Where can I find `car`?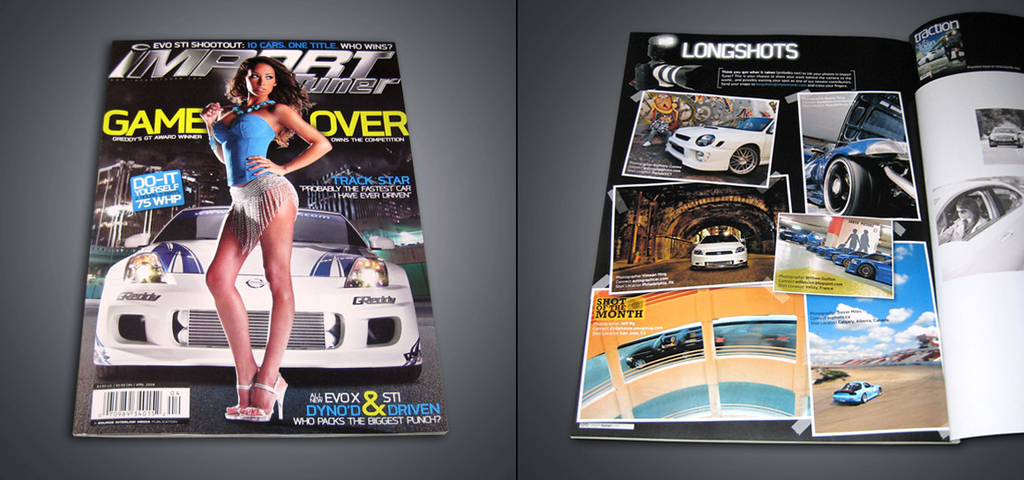
You can find it at box(932, 182, 1023, 272).
